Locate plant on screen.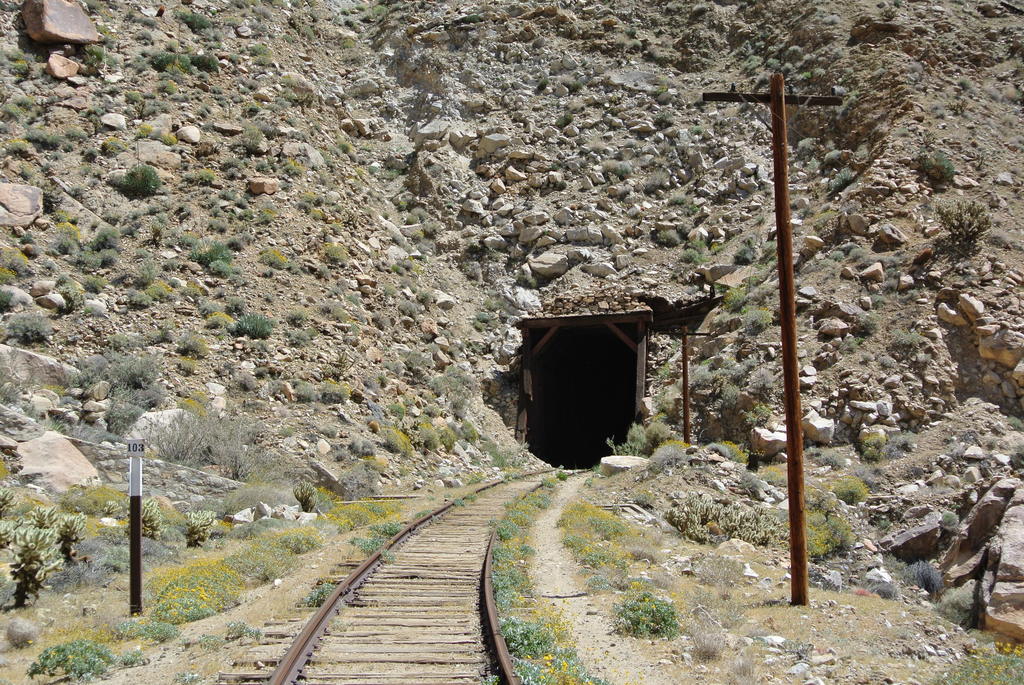
On screen at BBox(686, 123, 702, 133).
